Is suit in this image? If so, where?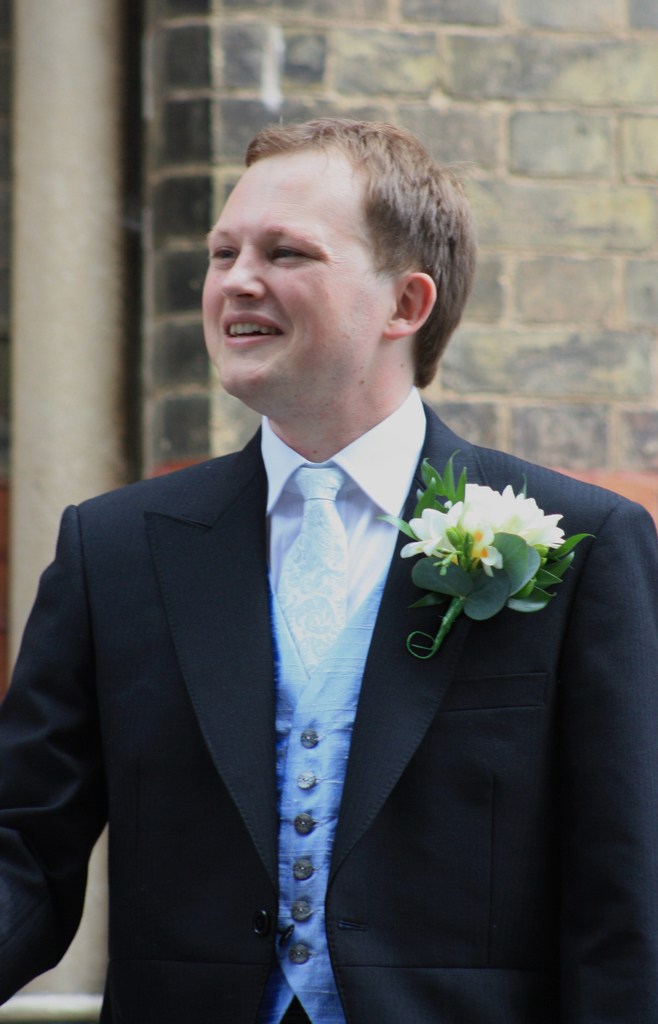
Yes, at locate(33, 387, 486, 1017).
